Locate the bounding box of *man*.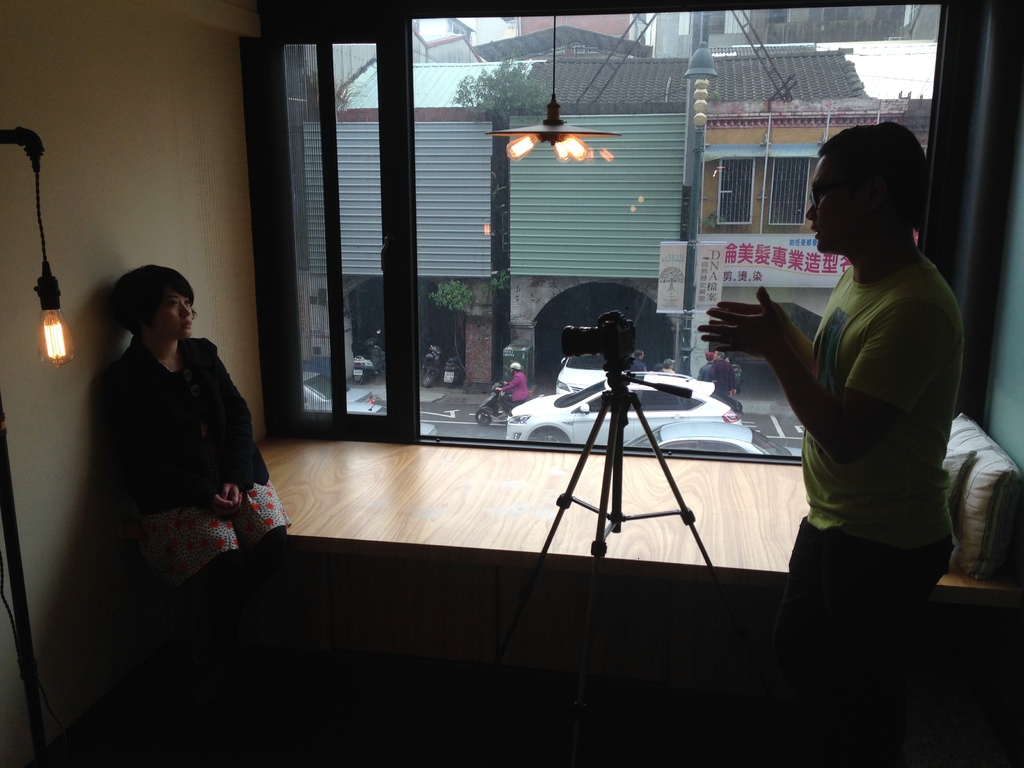
Bounding box: 698, 351, 716, 378.
